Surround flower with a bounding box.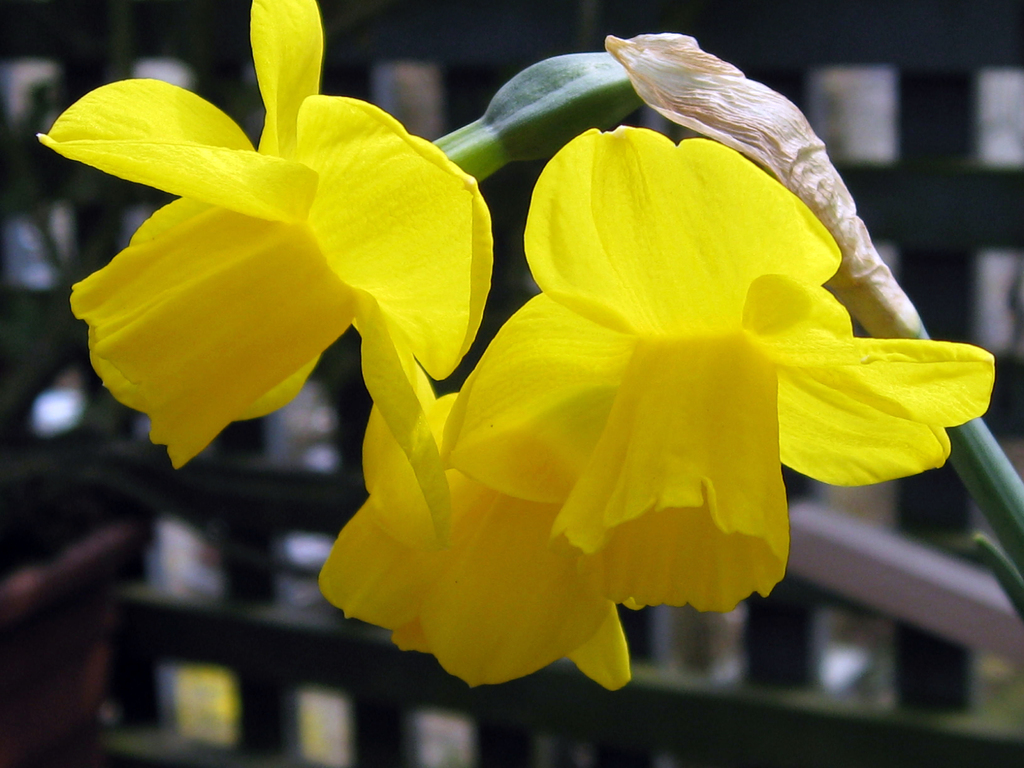
left=442, top=124, right=998, bottom=614.
